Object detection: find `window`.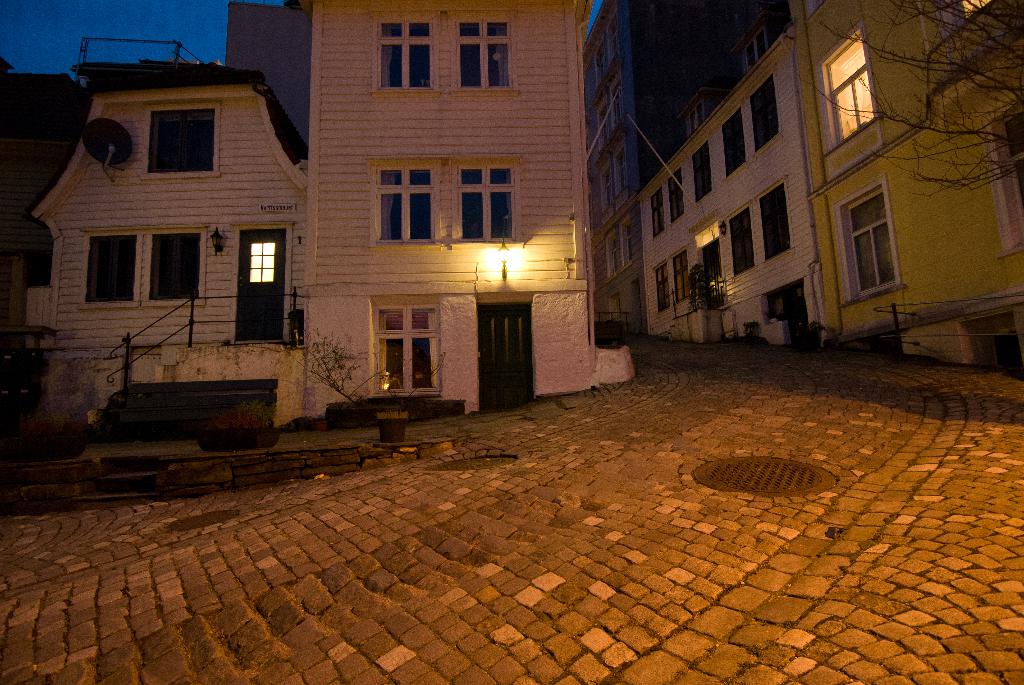
154:104:248:185.
